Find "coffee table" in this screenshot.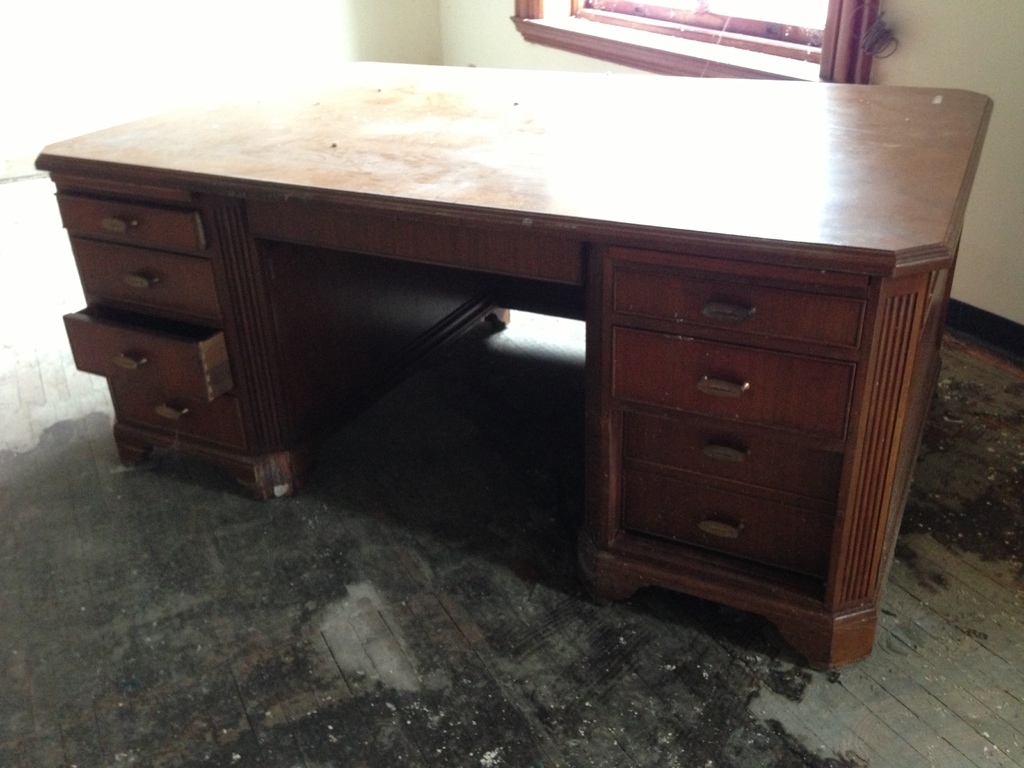
The bounding box for "coffee table" is box=[29, 58, 994, 676].
